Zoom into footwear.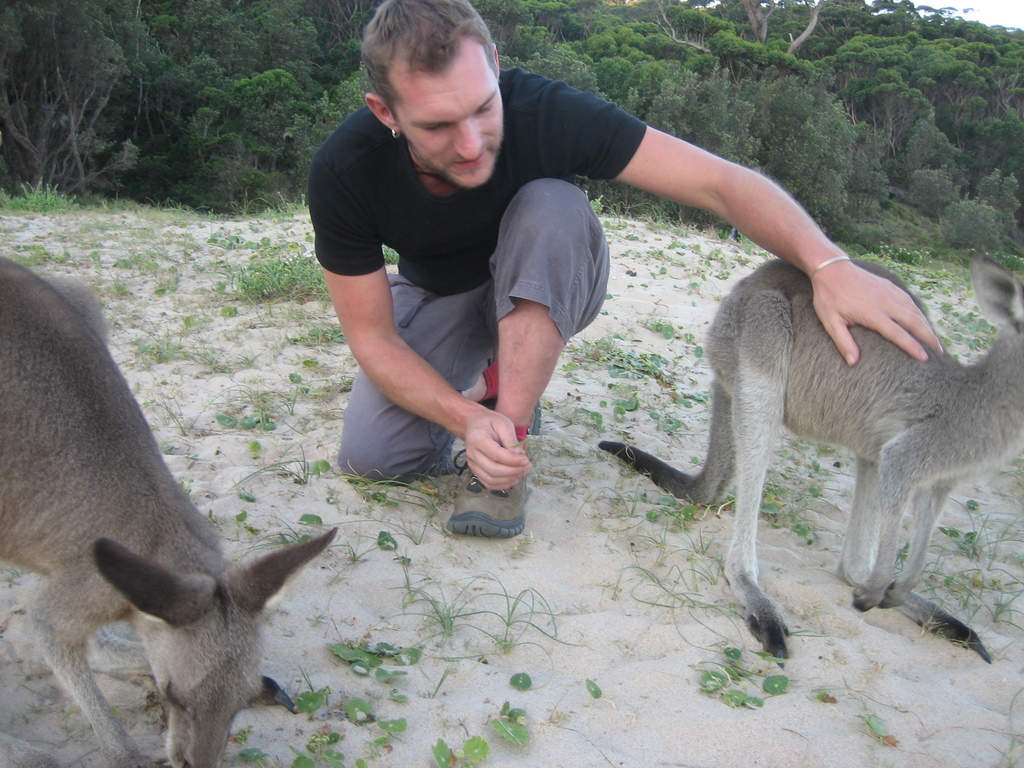
Zoom target: select_region(449, 447, 528, 536).
